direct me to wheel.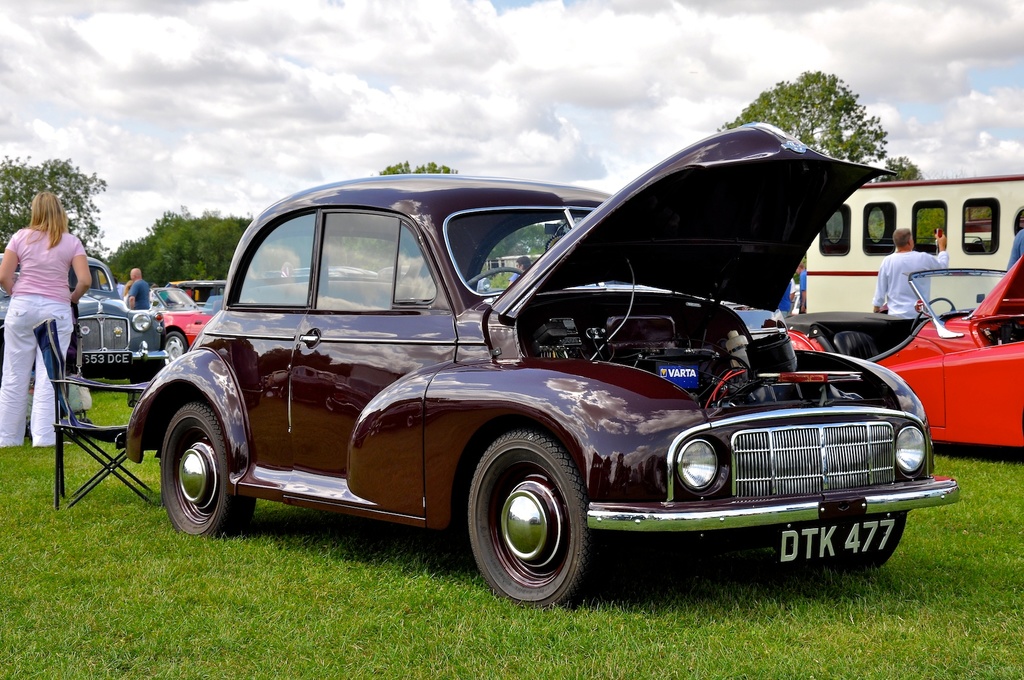
Direction: box(160, 325, 189, 366).
